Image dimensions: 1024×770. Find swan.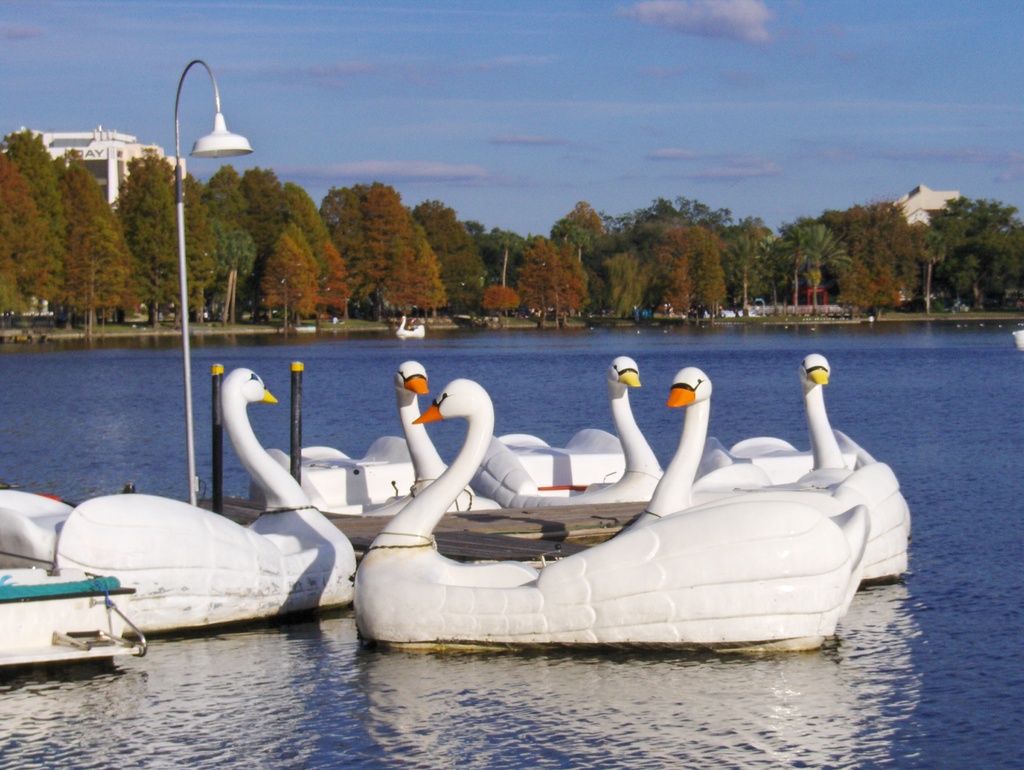
(52,364,356,636).
